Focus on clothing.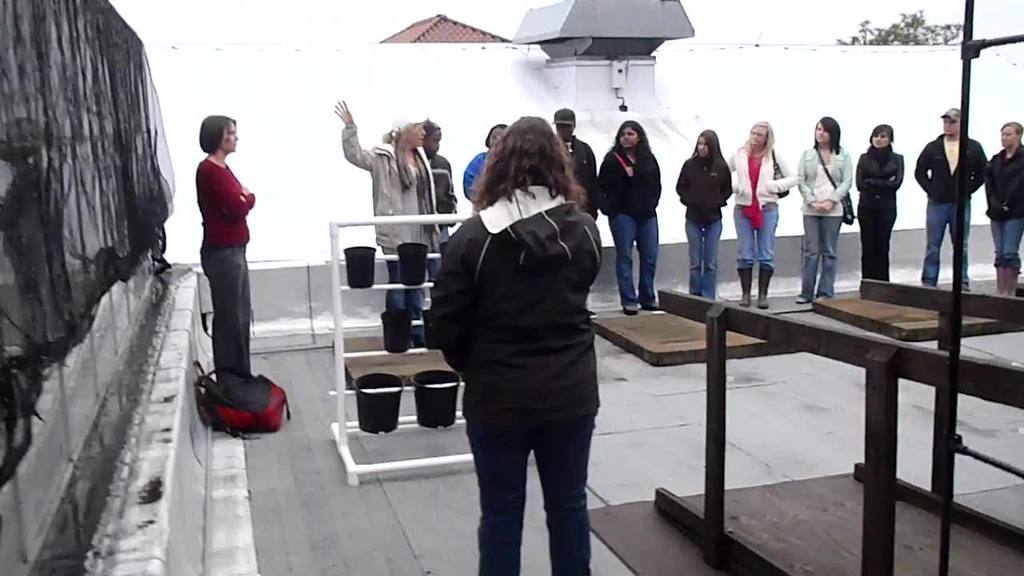
Focused at [562,135,599,223].
